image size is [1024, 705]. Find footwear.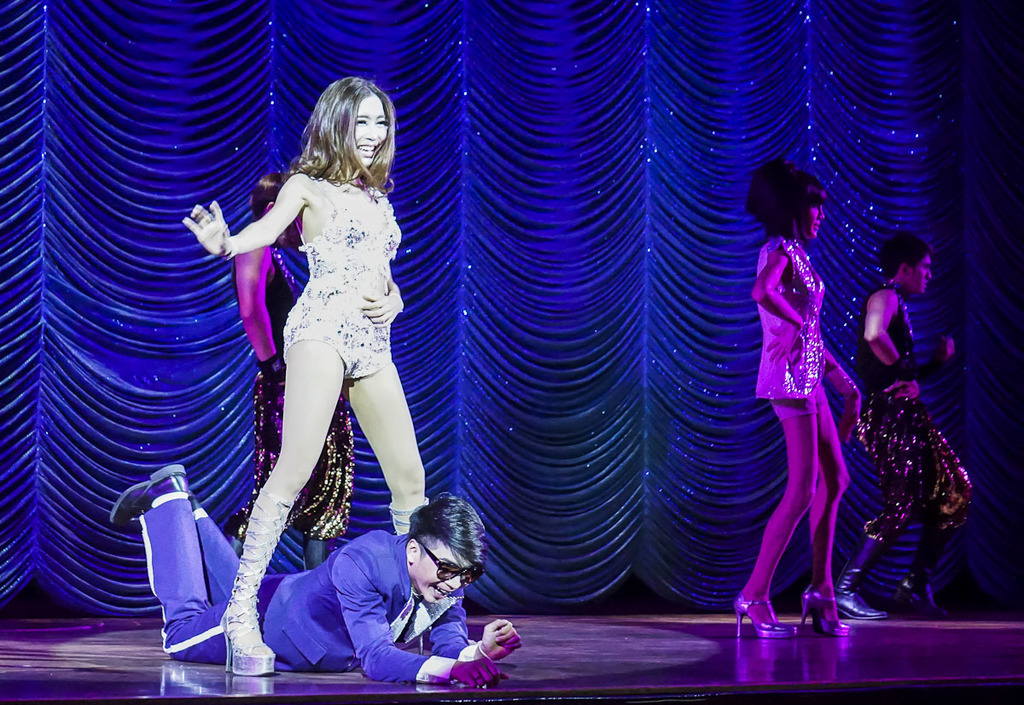
x1=788 y1=583 x2=854 y2=636.
